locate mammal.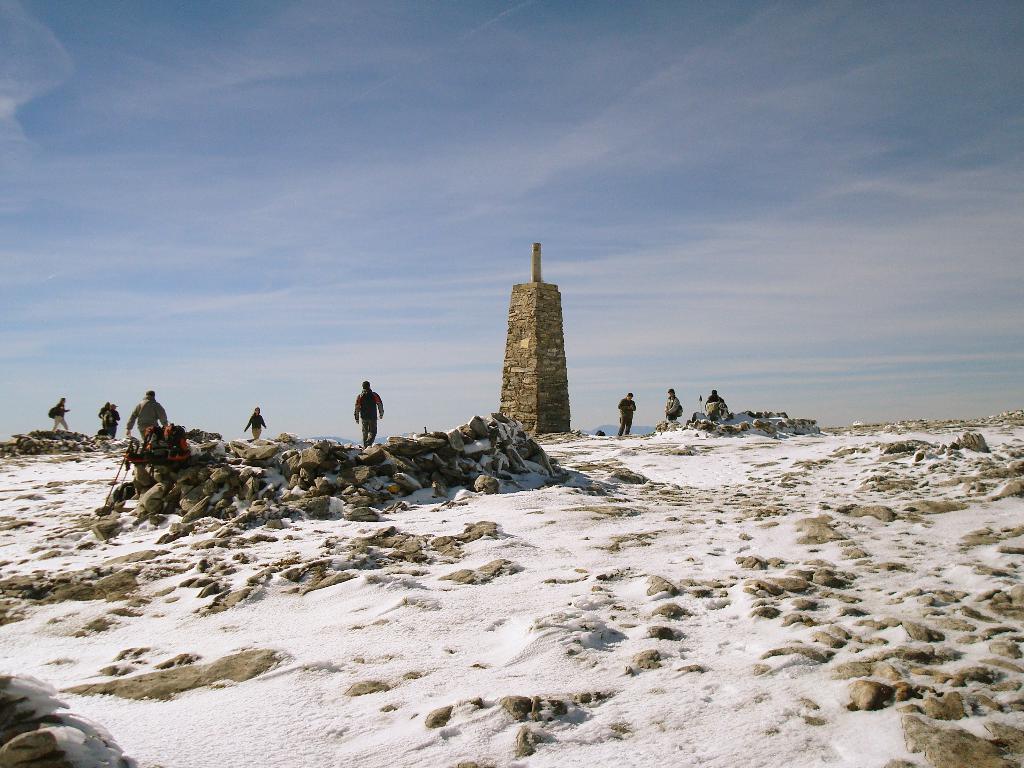
Bounding box: 619, 392, 639, 436.
